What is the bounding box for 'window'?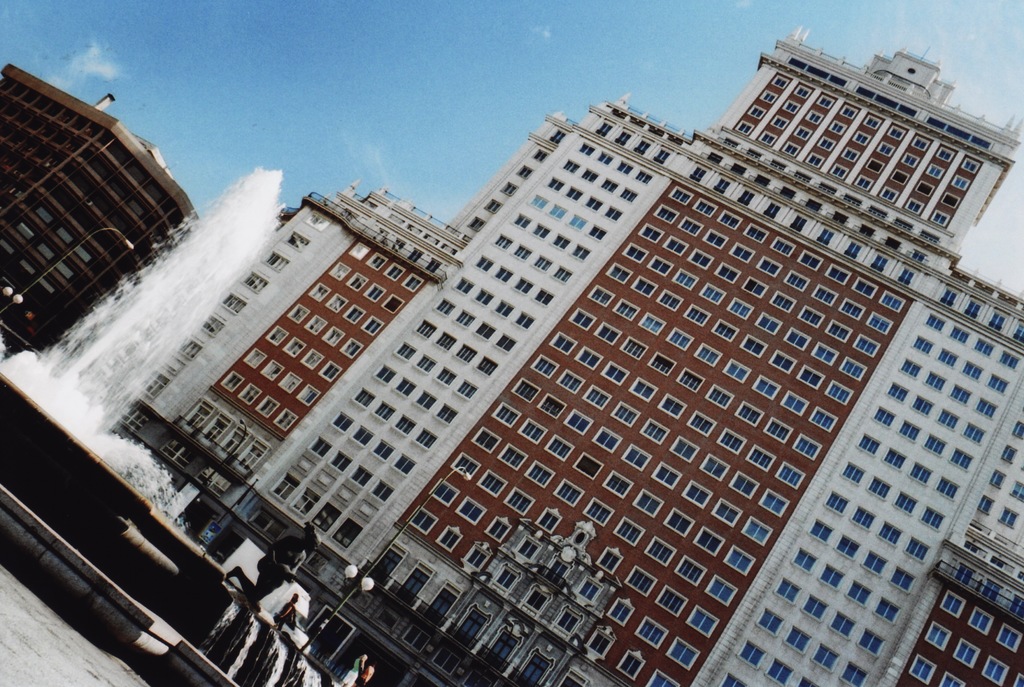
<region>354, 389, 374, 408</region>.
